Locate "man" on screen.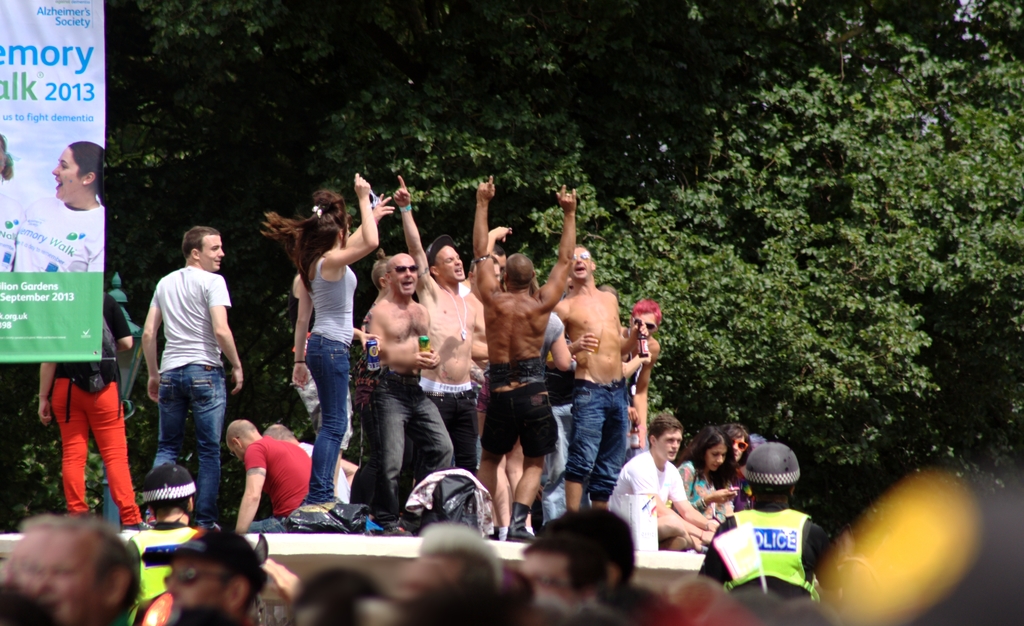
On screen at detection(29, 521, 139, 625).
